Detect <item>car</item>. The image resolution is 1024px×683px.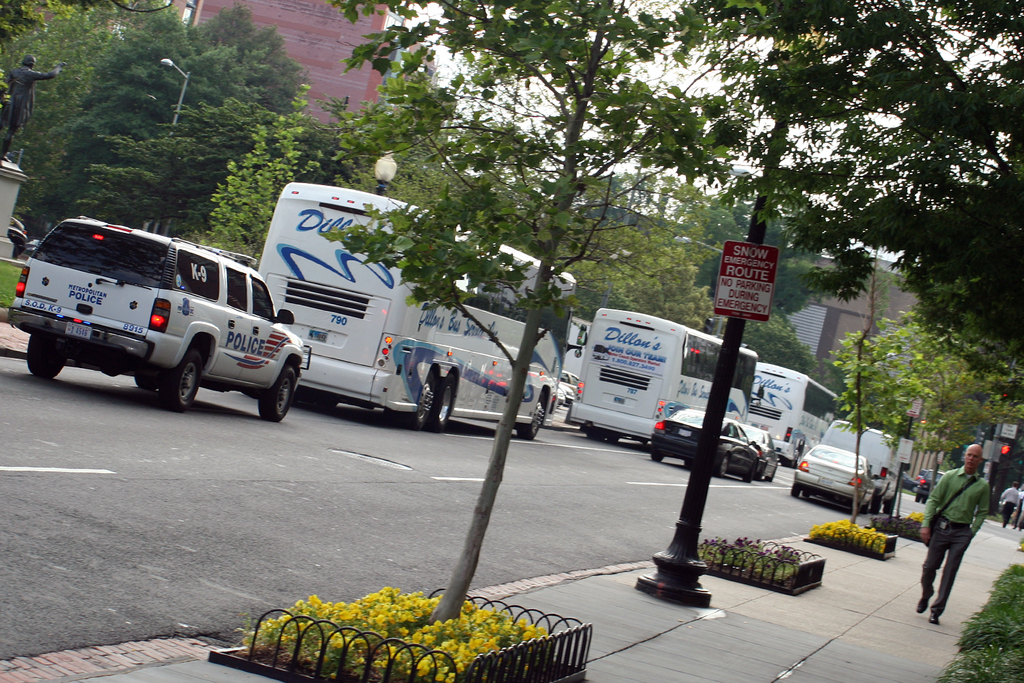
[737,424,782,475].
